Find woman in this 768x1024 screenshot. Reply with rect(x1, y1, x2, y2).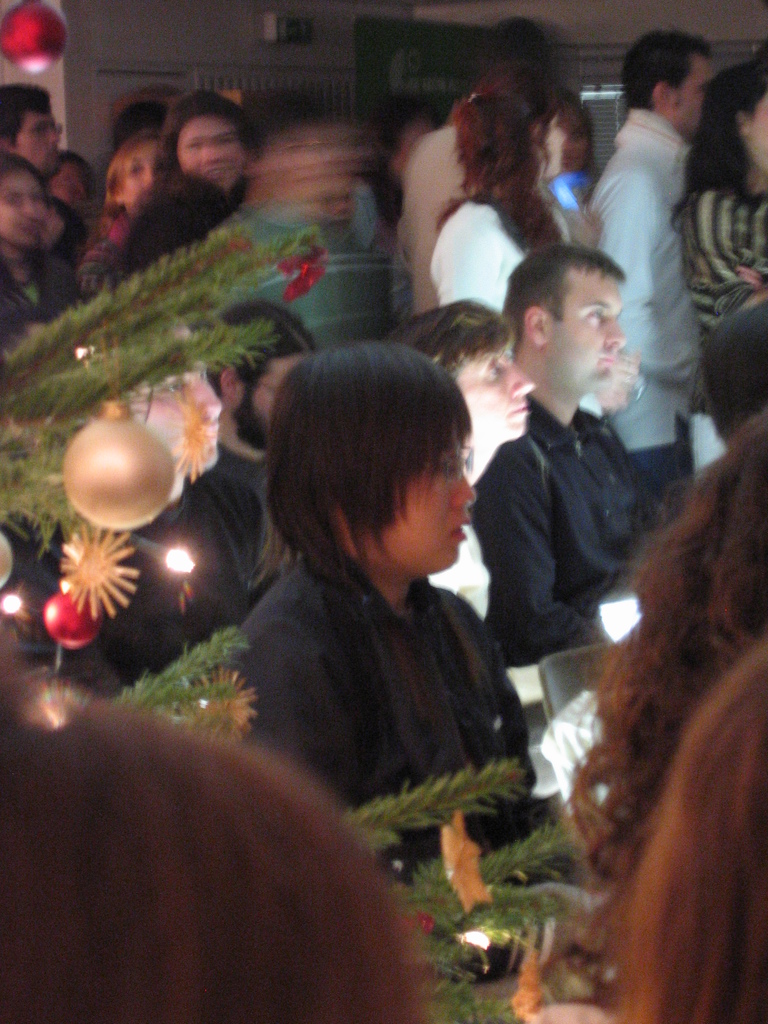
rect(385, 295, 532, 616).
